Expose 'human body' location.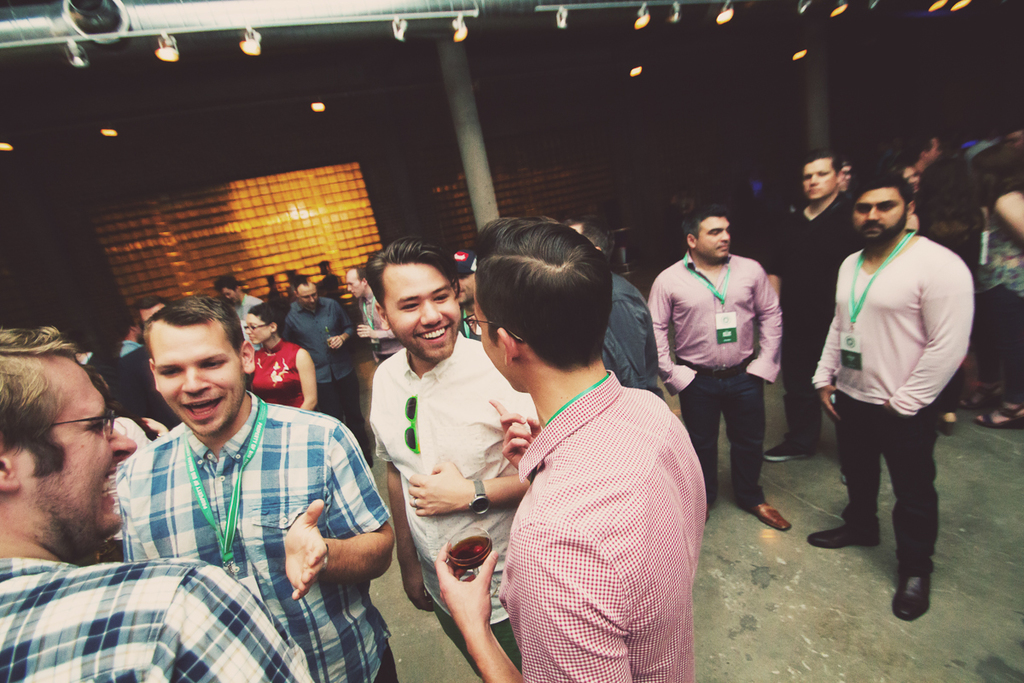
Exposed at {"left": 280, "top": 294, "right": 371, "bottom": 465}.
